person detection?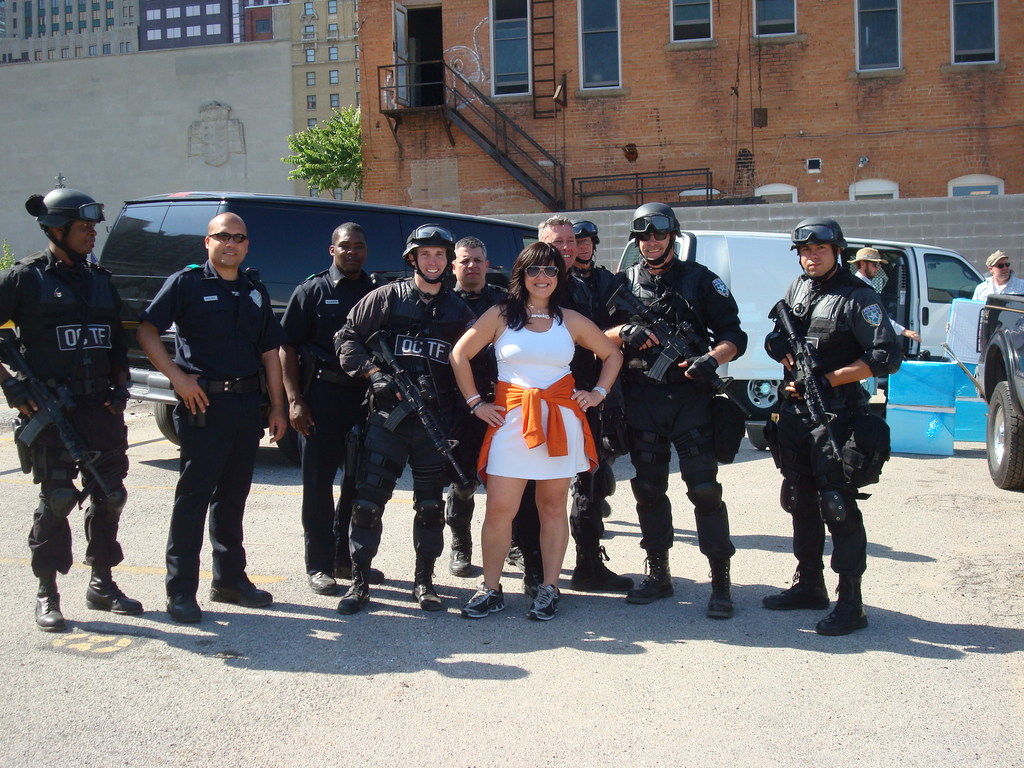
{"left": 13, "top": 177, "right": 125, "bottom": 634}
